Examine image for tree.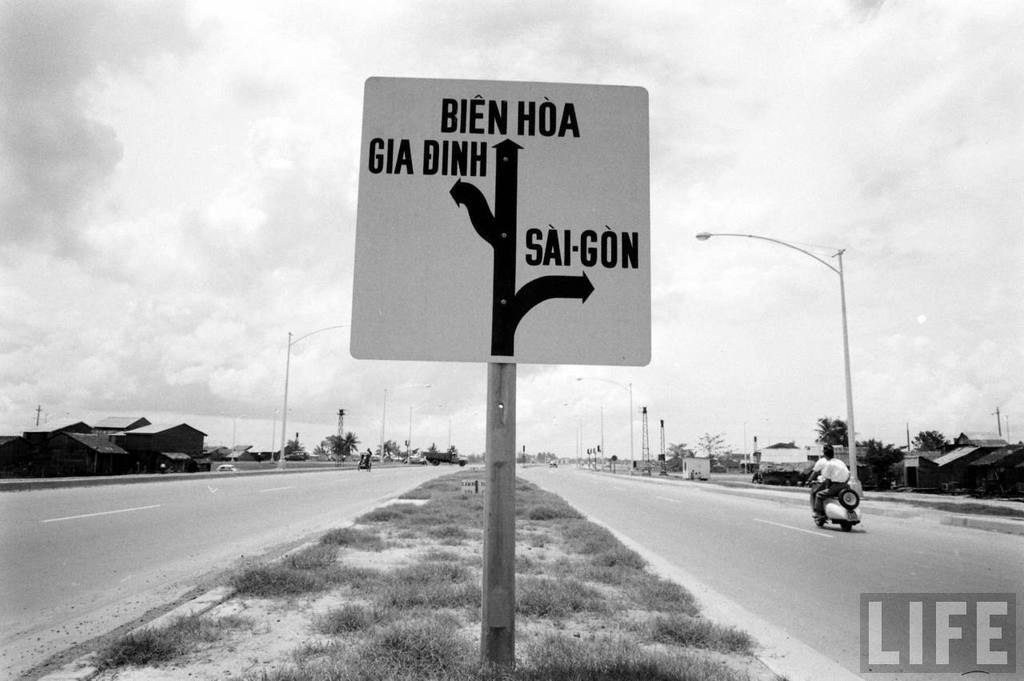
Examination result: 285/437/314/467.
